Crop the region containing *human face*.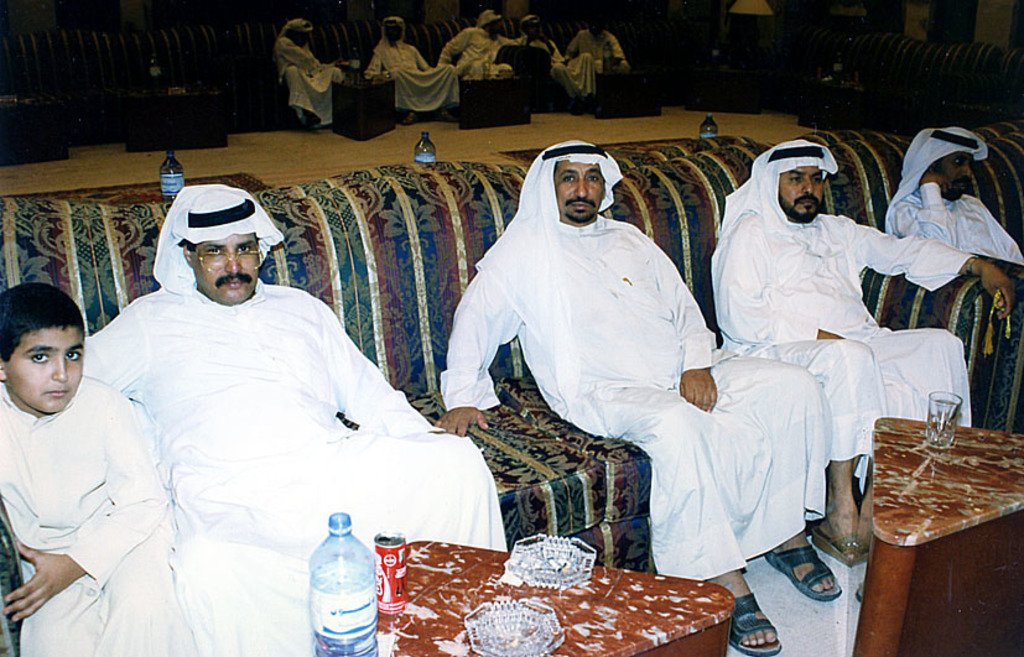
Crop region: <region>780, 167, 823, 217</region>.
